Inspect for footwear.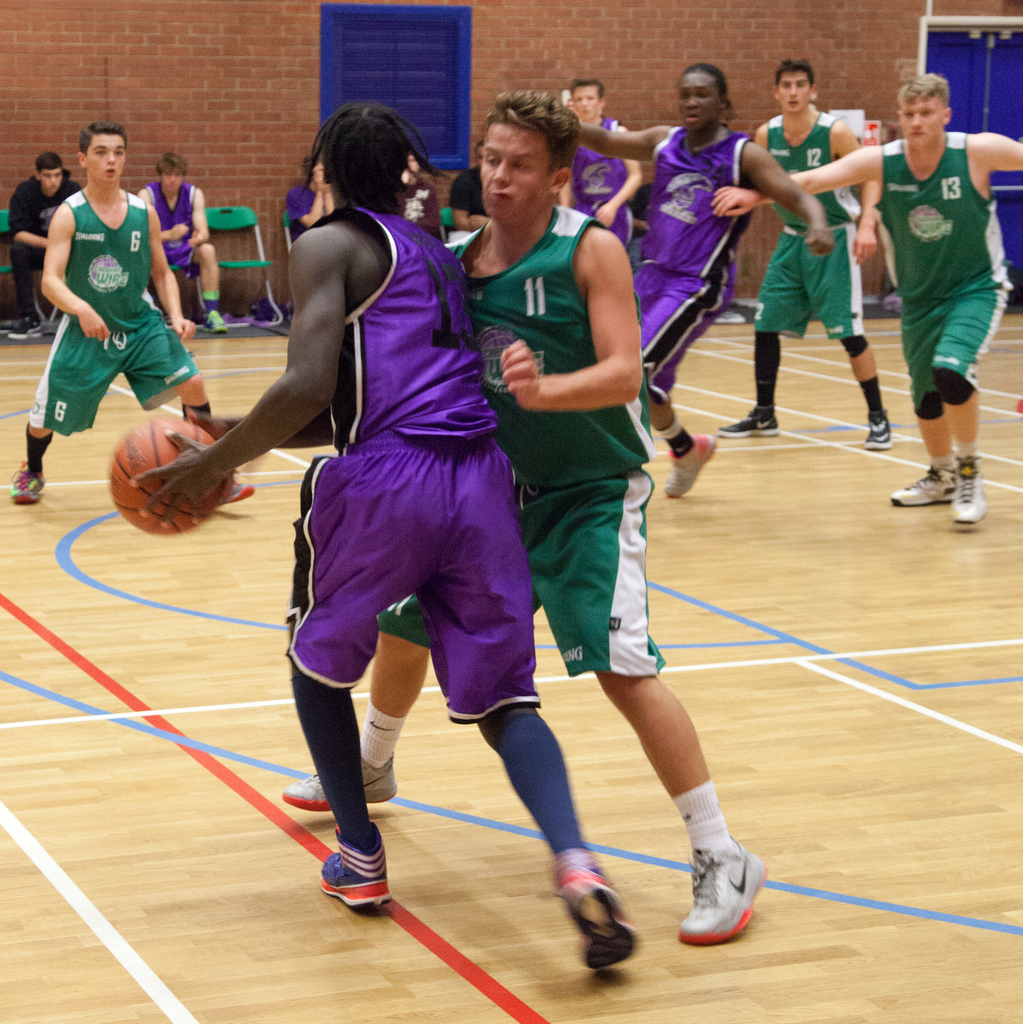
Inspection: [x1=680, y1=846, x2=772, y2=965].
